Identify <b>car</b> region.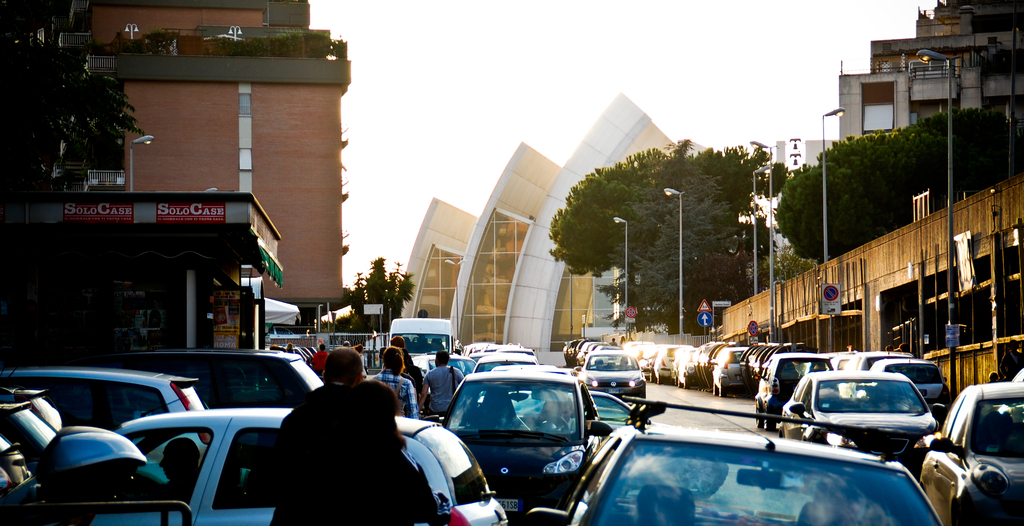
Region: l=751, t=350, r=844, b=435.
